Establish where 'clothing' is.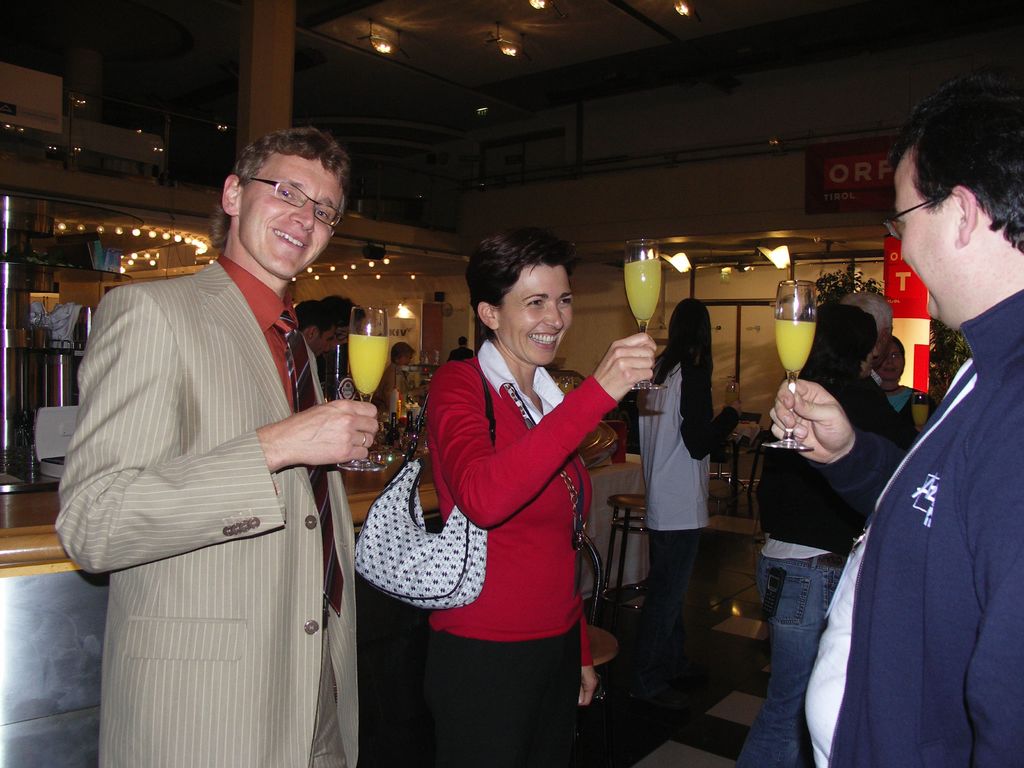
Established at x1=875 y1=381 x2=917 y2=424.
